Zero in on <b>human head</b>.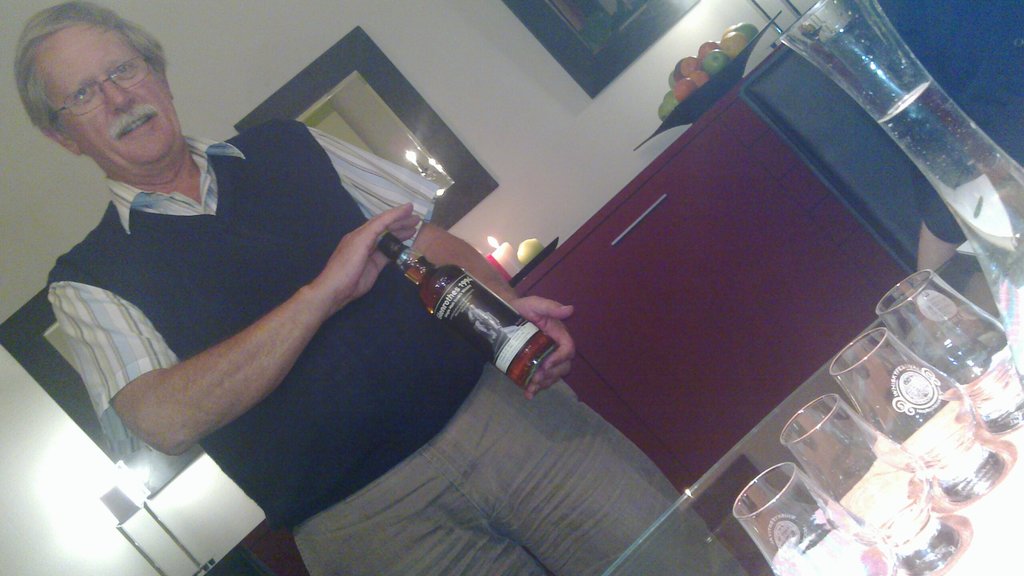
Zeroed in: {"left": 29, "top": 8, "right": 169, "bottom": 161}.
